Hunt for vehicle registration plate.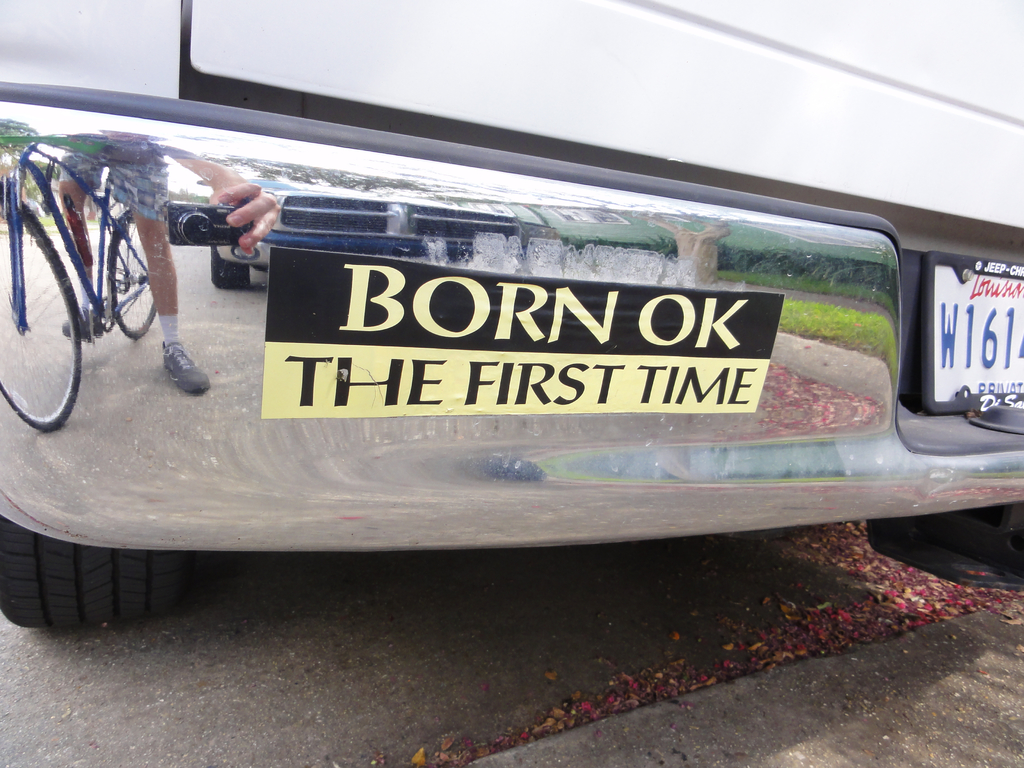
Hunted down at 924,249,1023,413.
